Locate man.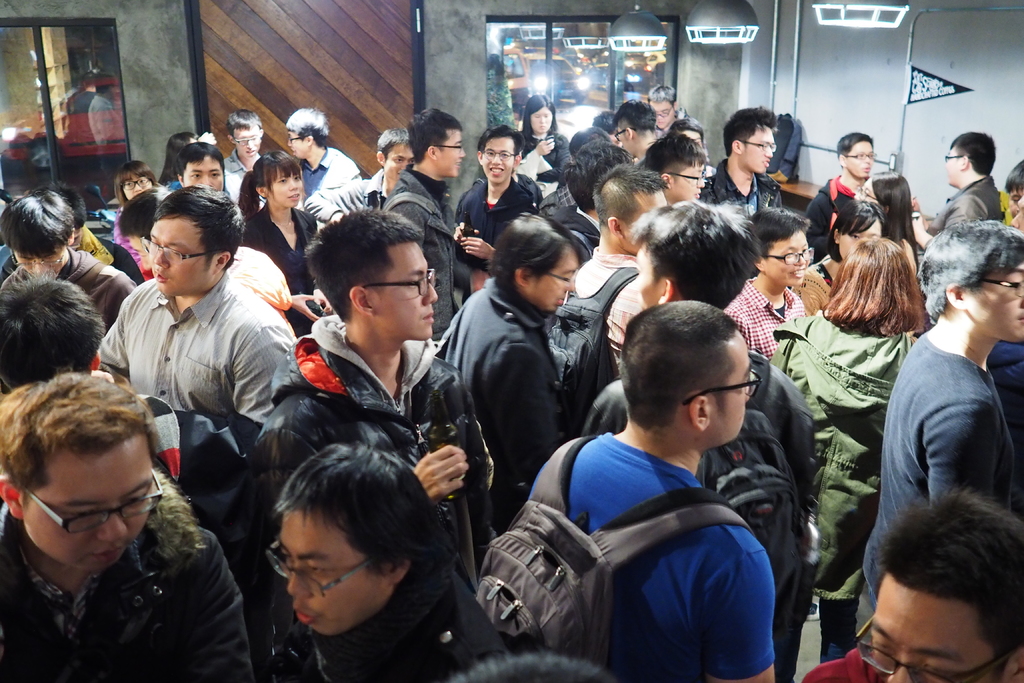
Bounding box: locate(723, 226, 804, 384).
